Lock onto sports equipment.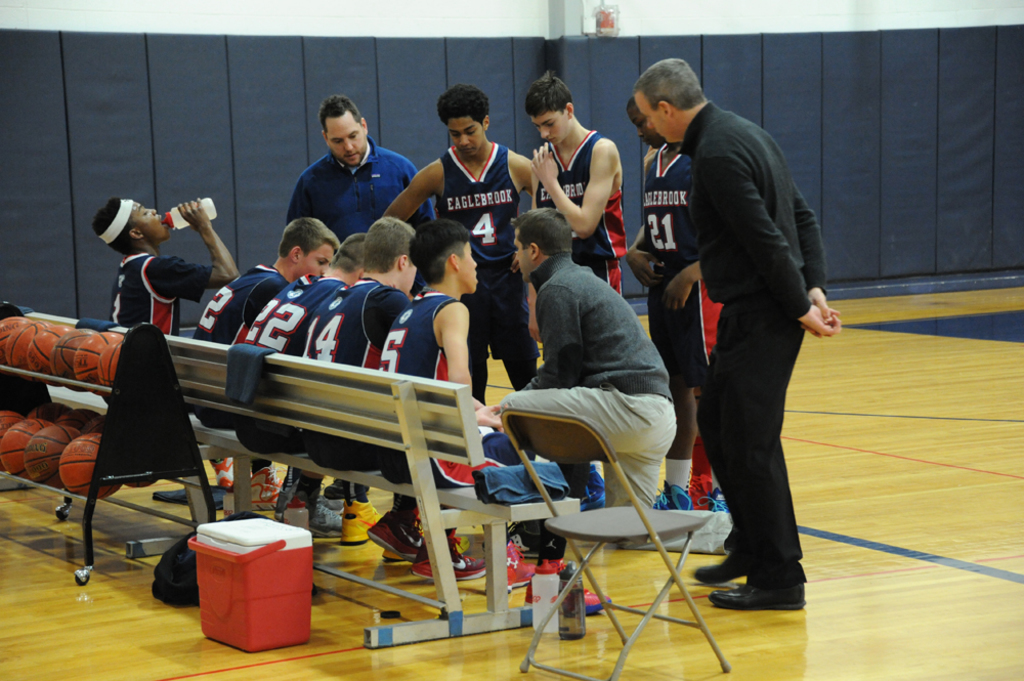
Locked: bbox=(30, 402, 76, 426).
